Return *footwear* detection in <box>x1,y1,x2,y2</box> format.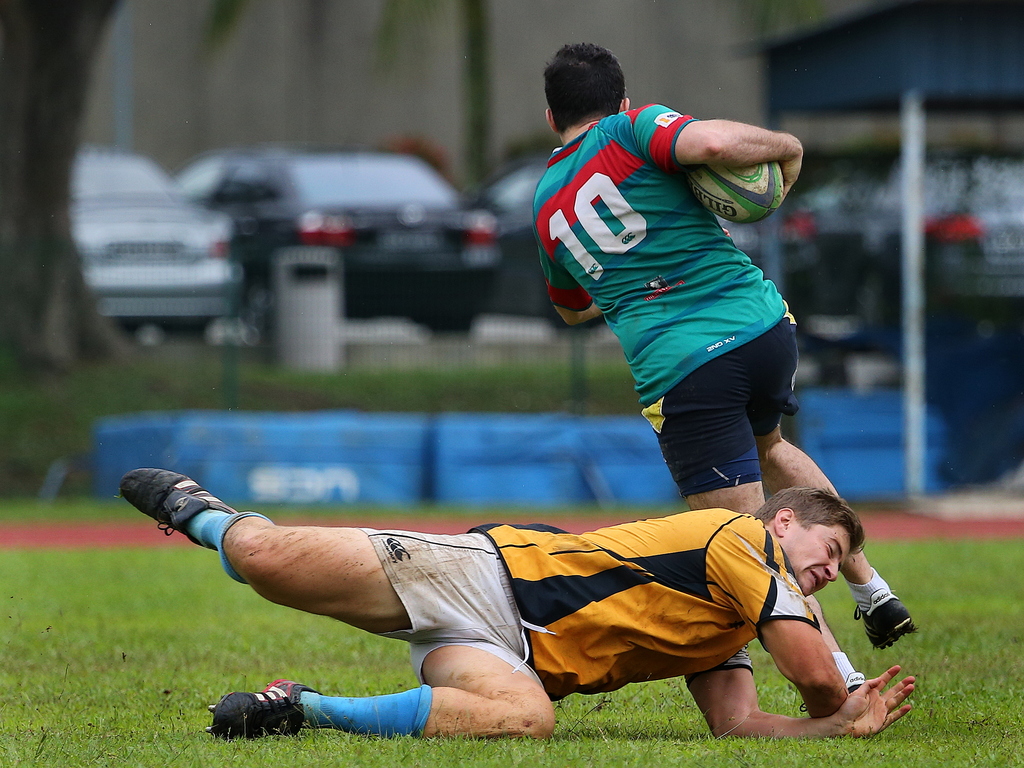
<box>211,686,303,748</box>.
